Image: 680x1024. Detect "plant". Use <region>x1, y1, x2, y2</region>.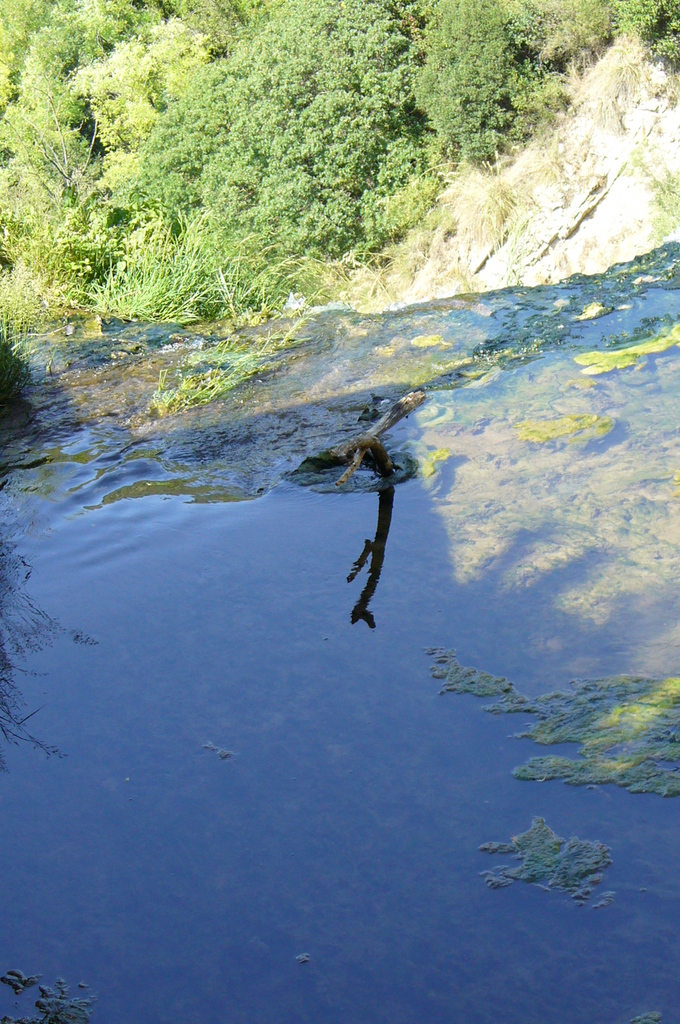
<region>624, 0, 679, 140</region>.
